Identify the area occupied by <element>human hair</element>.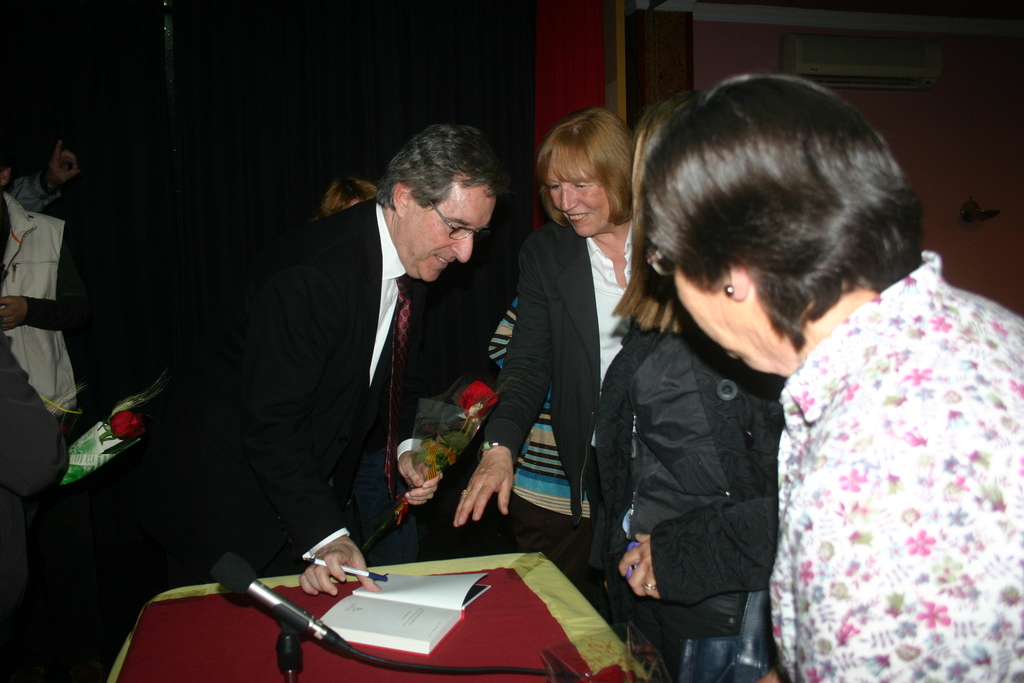
Area: detection(374, 115, 506, 206).
